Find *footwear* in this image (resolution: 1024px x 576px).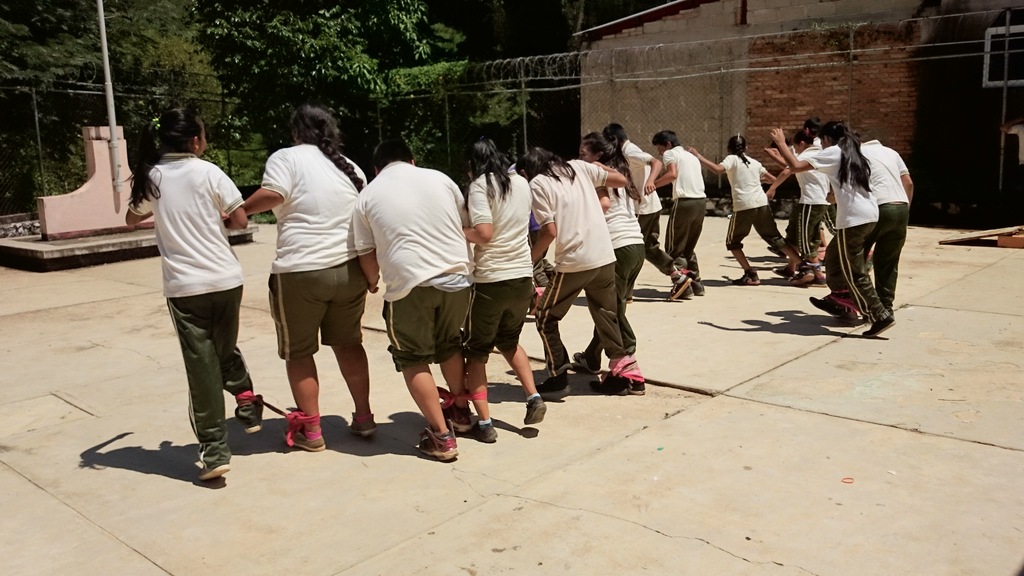
346,404,375,437.
